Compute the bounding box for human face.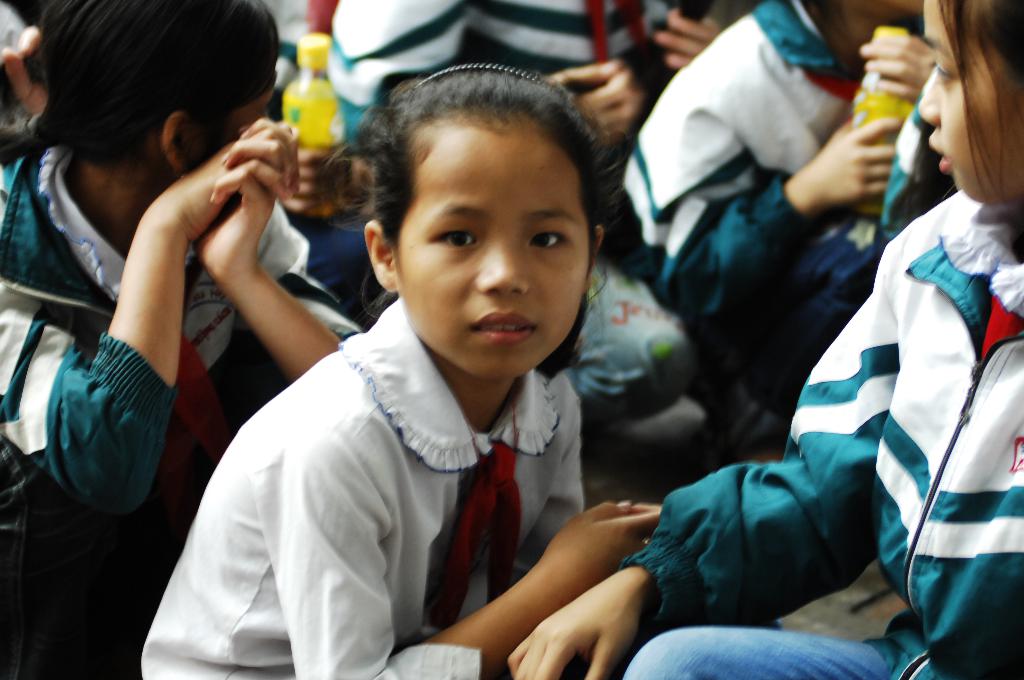
<box>920,0,1023,204</box>.
